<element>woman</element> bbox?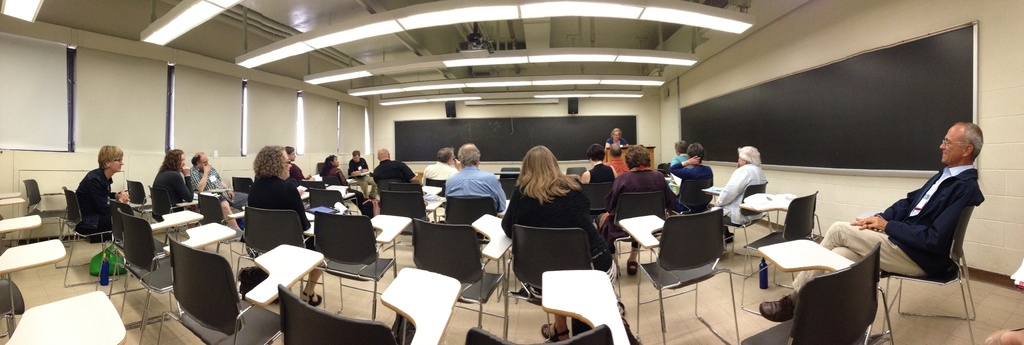
[left=604, top=128, right=628, bottom=152]
